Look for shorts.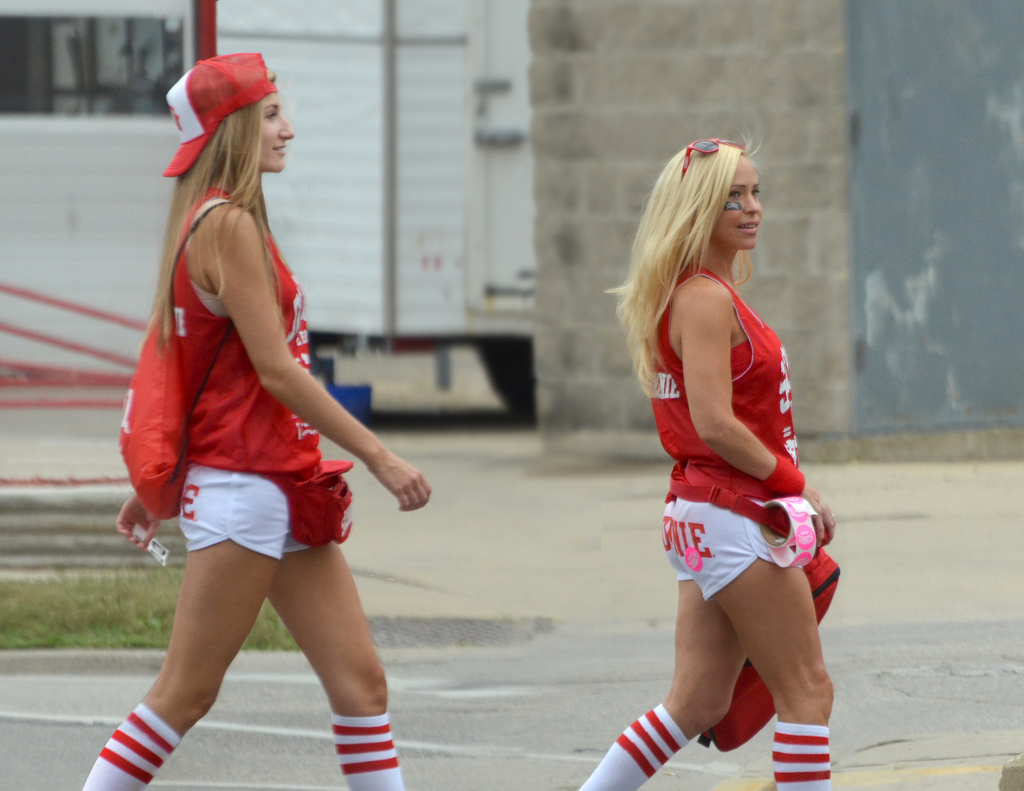
Found: box=[176, 461, 307, 559].
